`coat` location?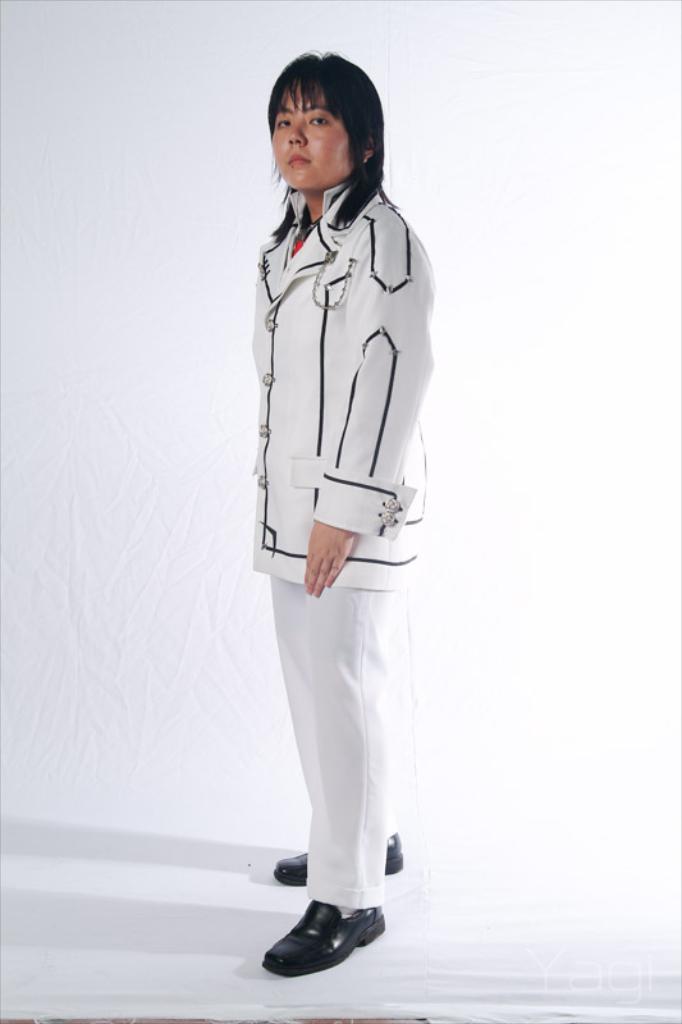
<region>230, 148, 435, 566</region>
